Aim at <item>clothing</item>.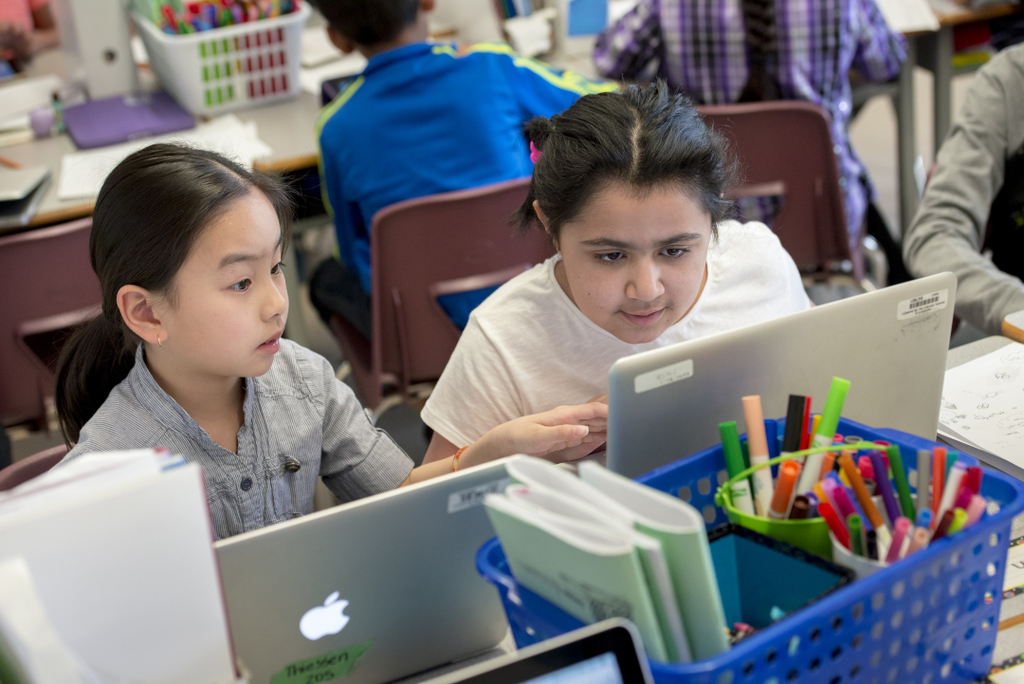
Aimed at region(594, 0, 899, 254).
